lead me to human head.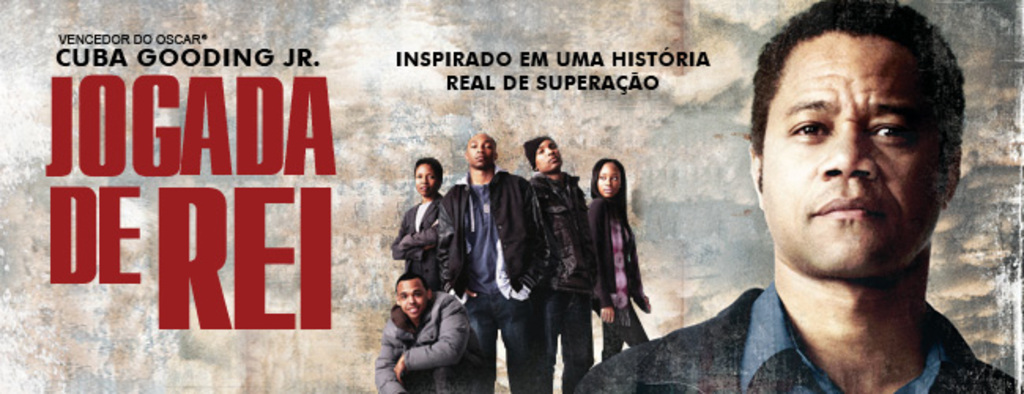
Lead to pyautogui.locateOnScreen(414, 158, 446, 197).
